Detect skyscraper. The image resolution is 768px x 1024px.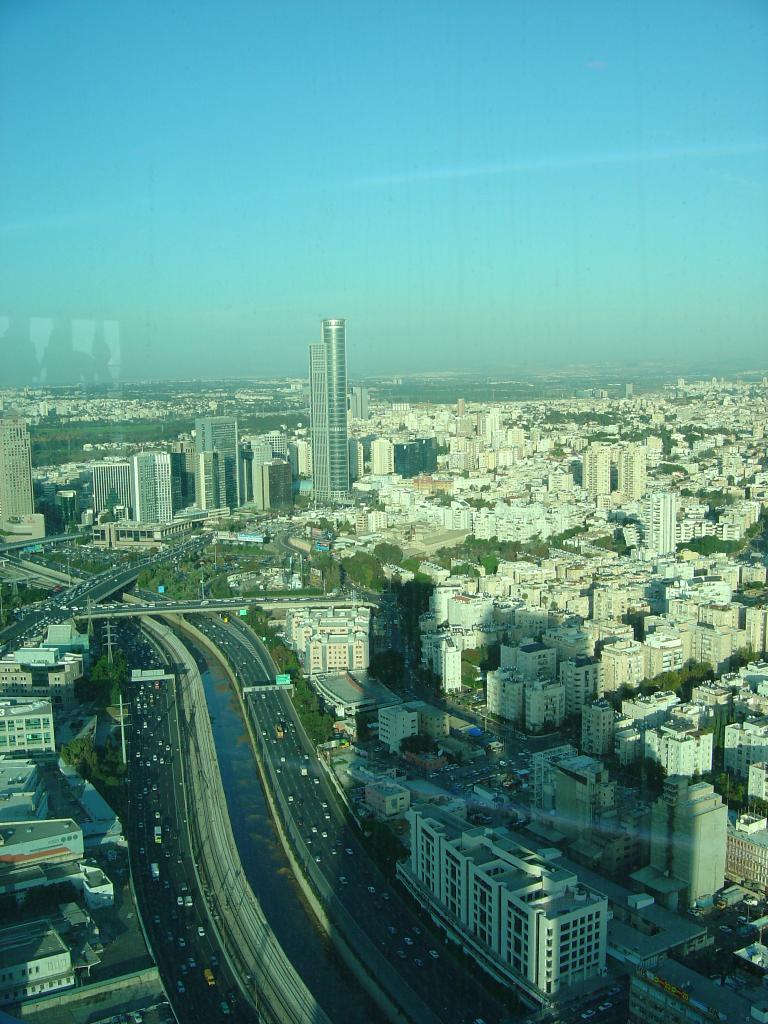
bbox=(84, 462, 131, 532).
